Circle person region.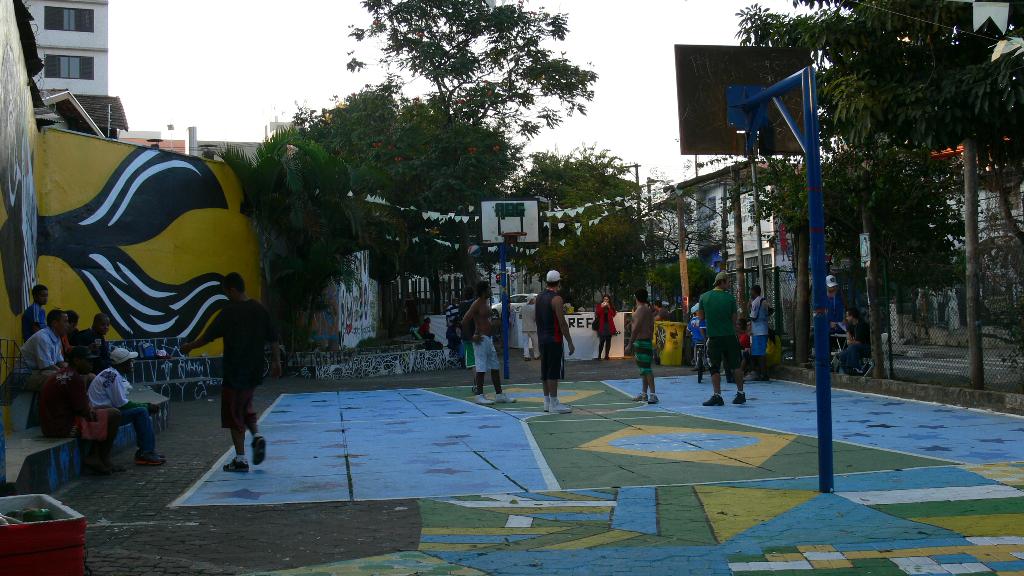
Region: [x1=687, y1=303, x2=702, y2=367].
